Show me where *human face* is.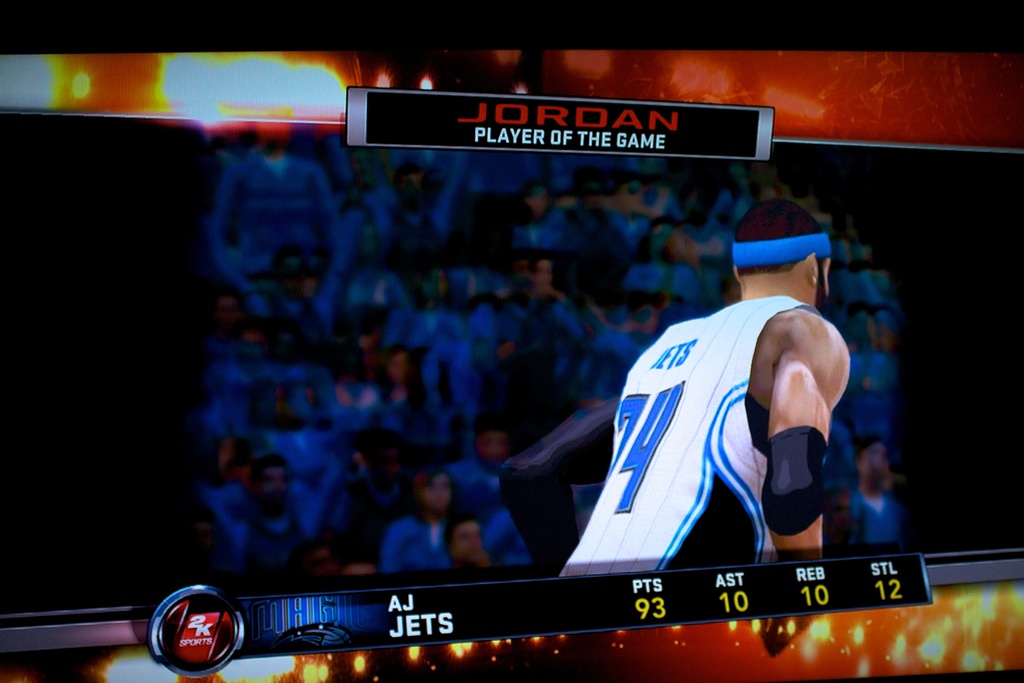
*human face* is at {"left": 452, "top": 523, "right": 478, "bottom": 562}.
